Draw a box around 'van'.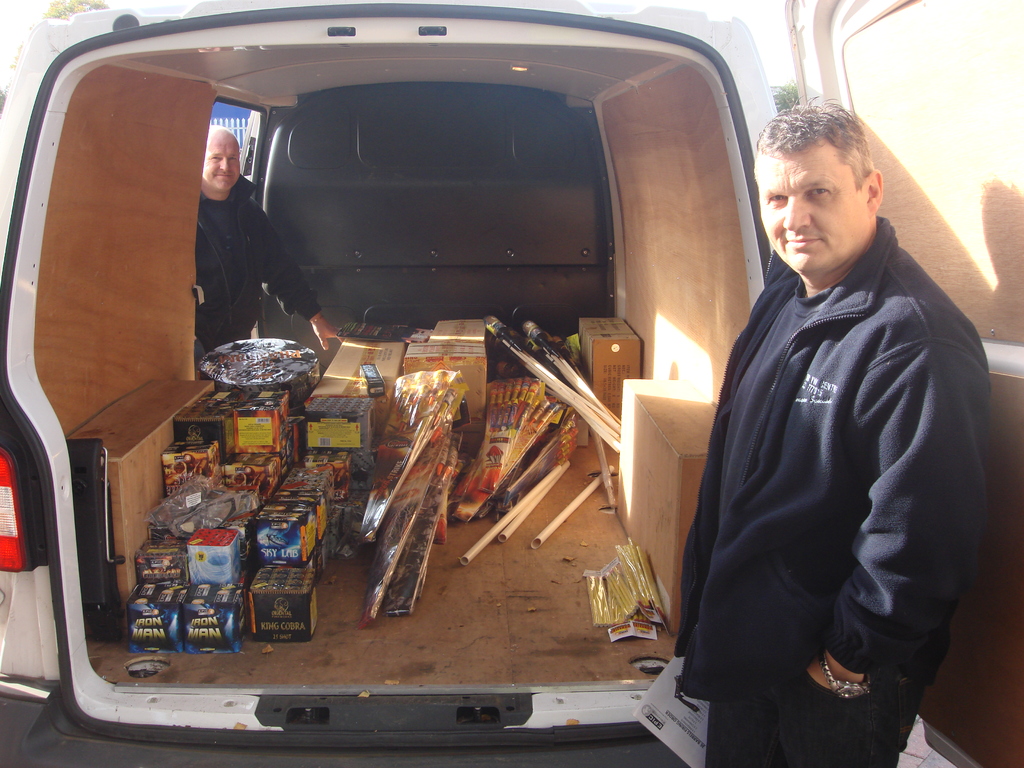
[x1=0, y1=0, x2=1023, y2=765].
